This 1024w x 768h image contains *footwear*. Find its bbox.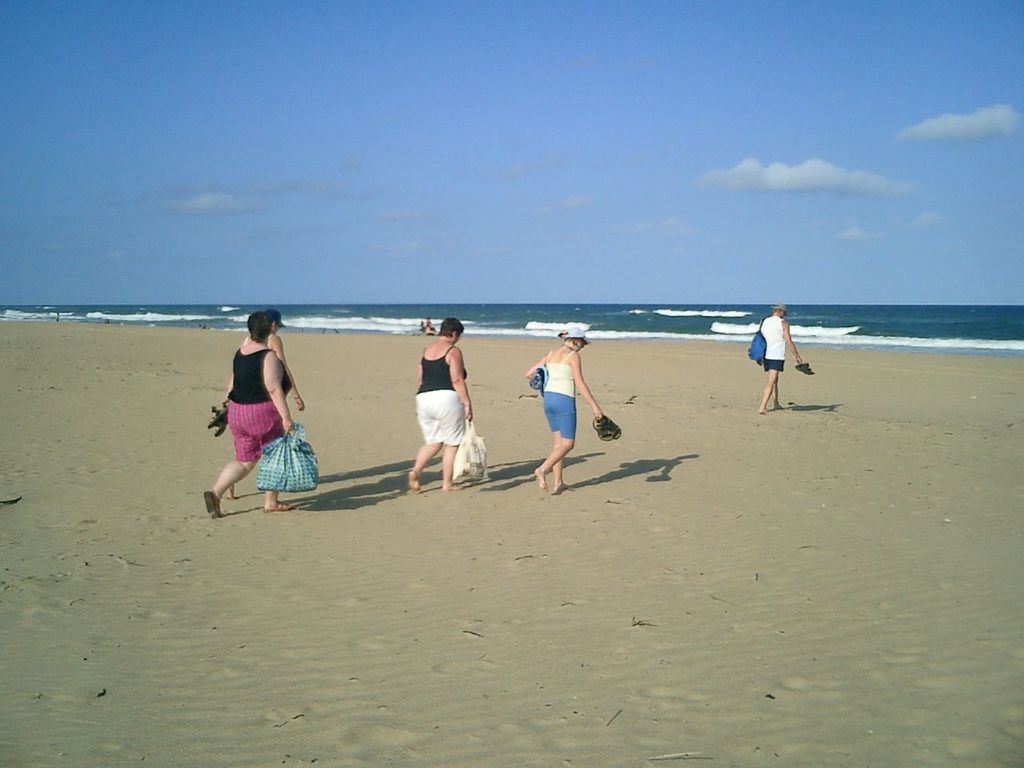
select_region(213, 417, 227, 441).
